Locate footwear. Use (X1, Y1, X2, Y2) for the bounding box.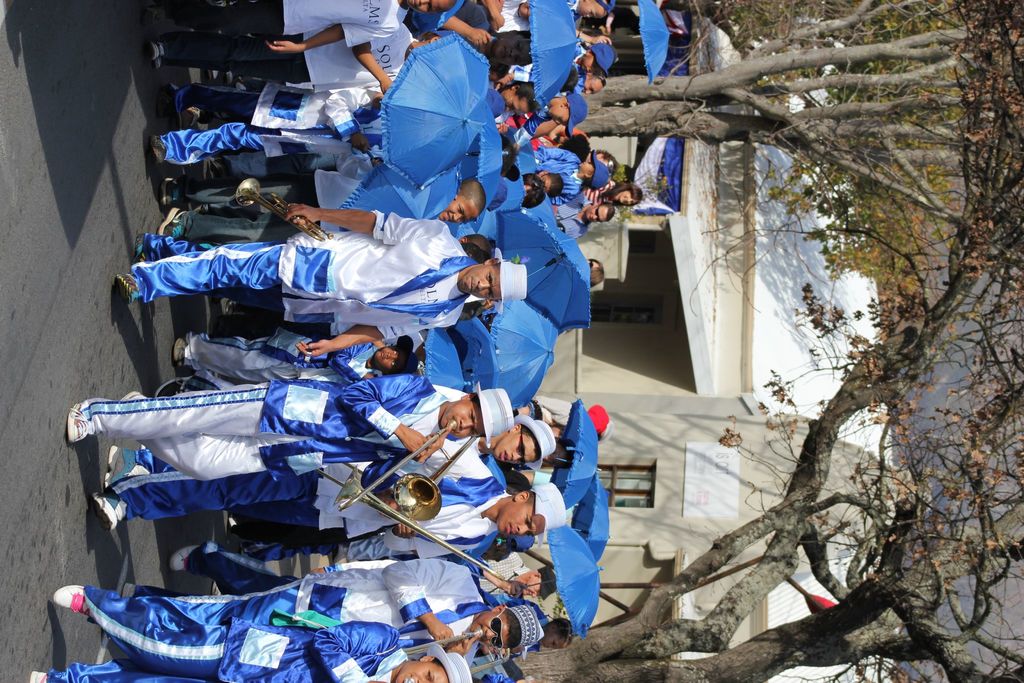
(68, 402, 92, 446).
